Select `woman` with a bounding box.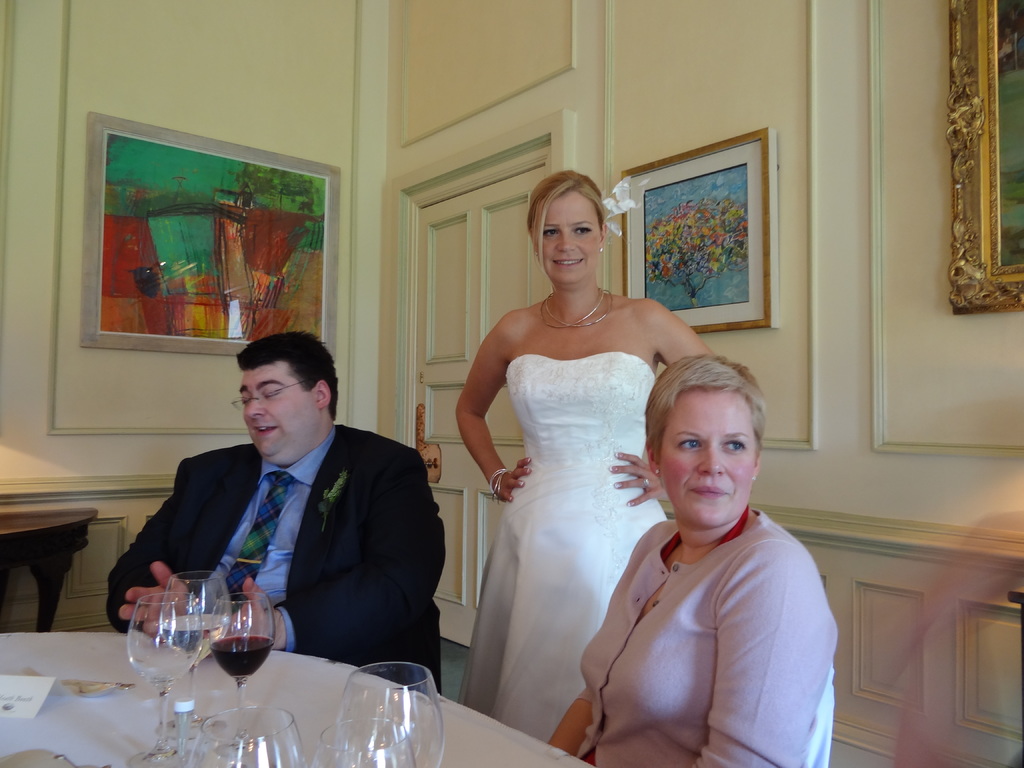
455, 170, 717, 738.
